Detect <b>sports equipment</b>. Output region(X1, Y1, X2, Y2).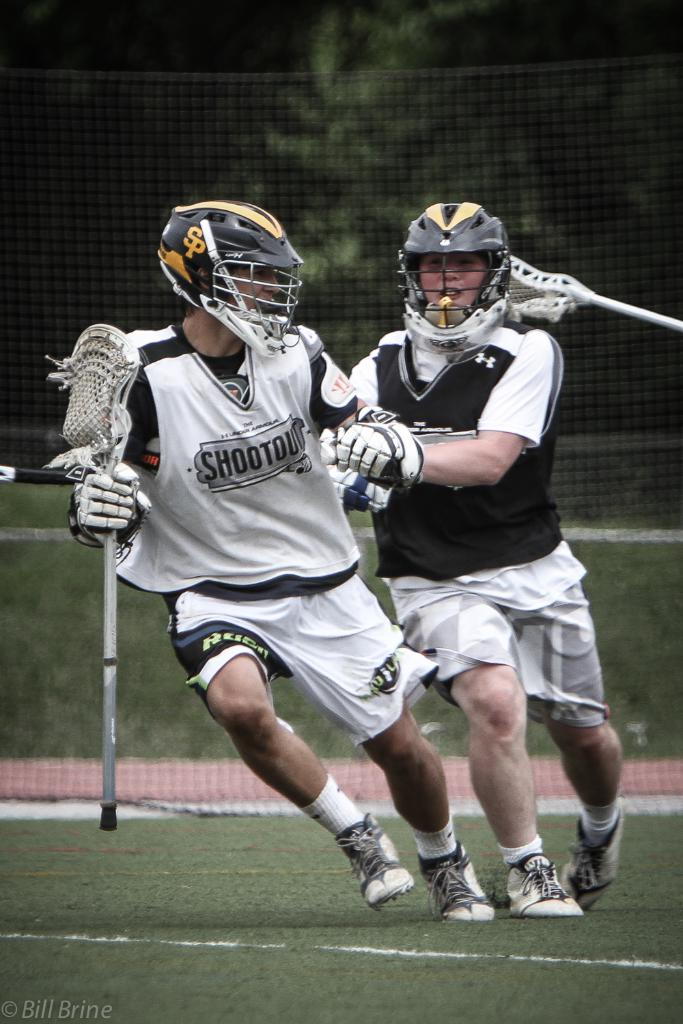
region(35, 321, 122, 827).
